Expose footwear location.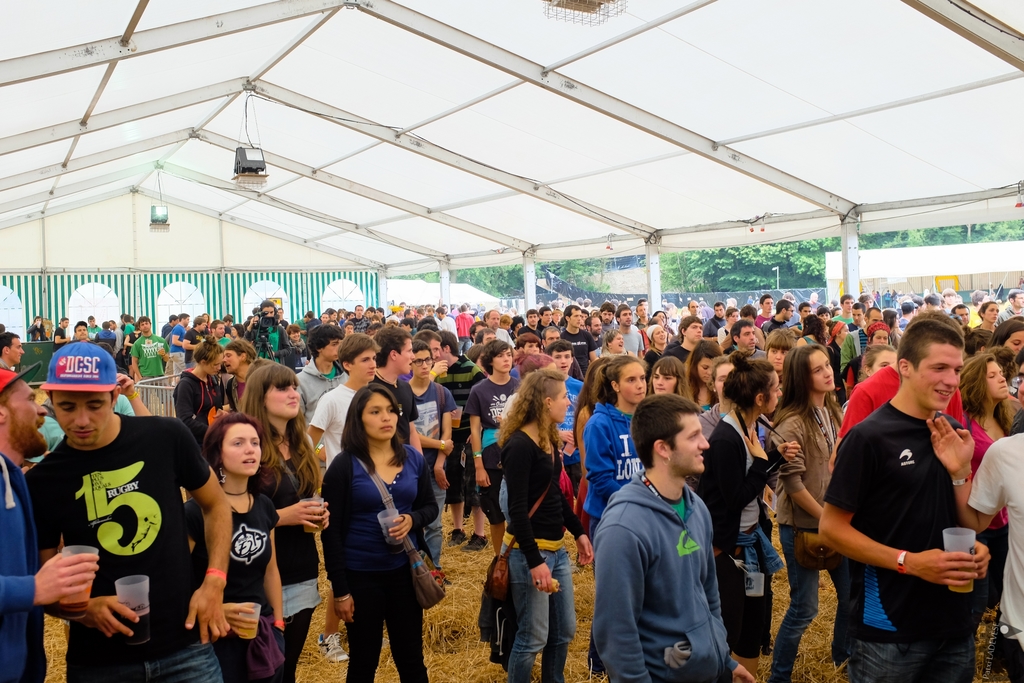
Exposed at 460 502 472 522.
